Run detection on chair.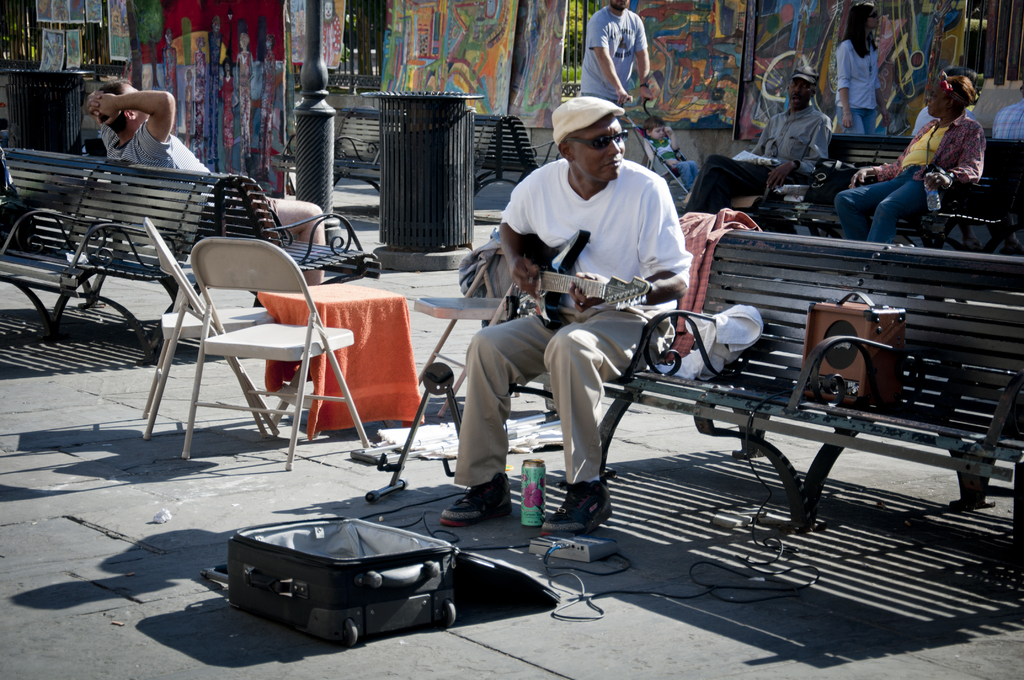
Result: region(137, 218, 284, 441).
